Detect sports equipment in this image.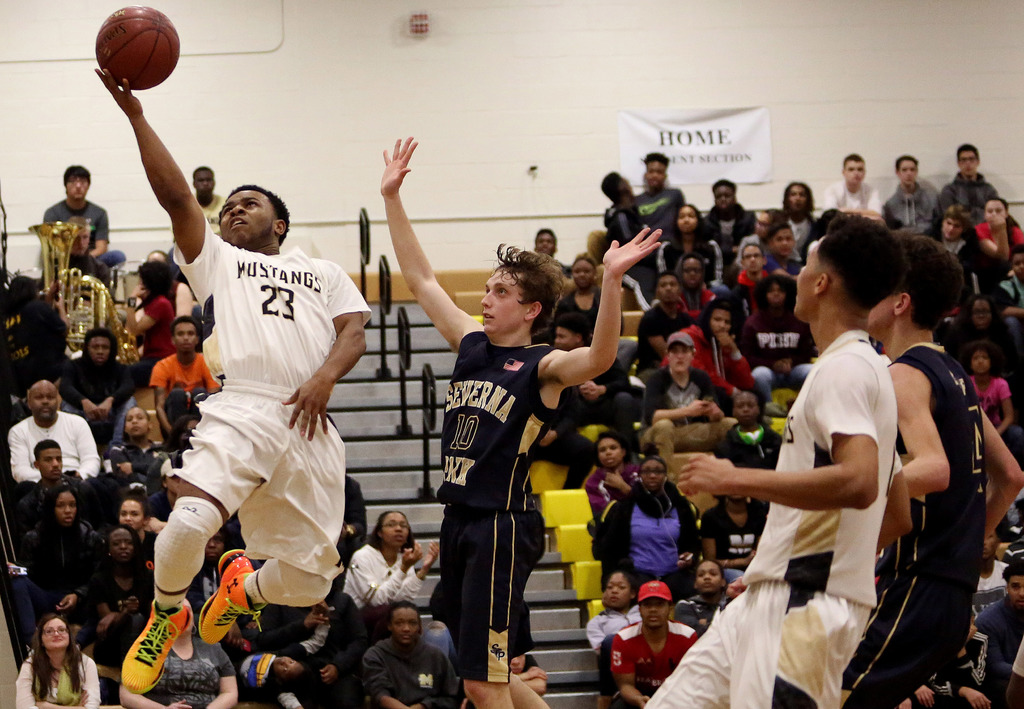
Detection: l=93, t=1, r=182, b=94.
